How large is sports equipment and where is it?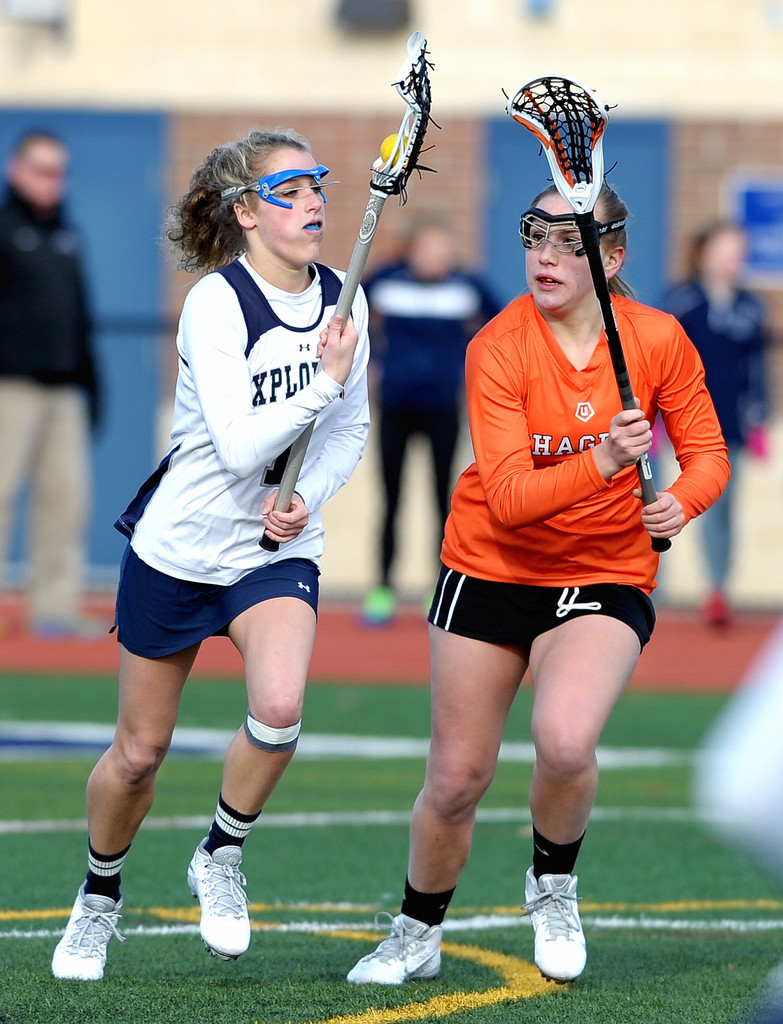
Bounding box: [517, 205, 627, 256].
